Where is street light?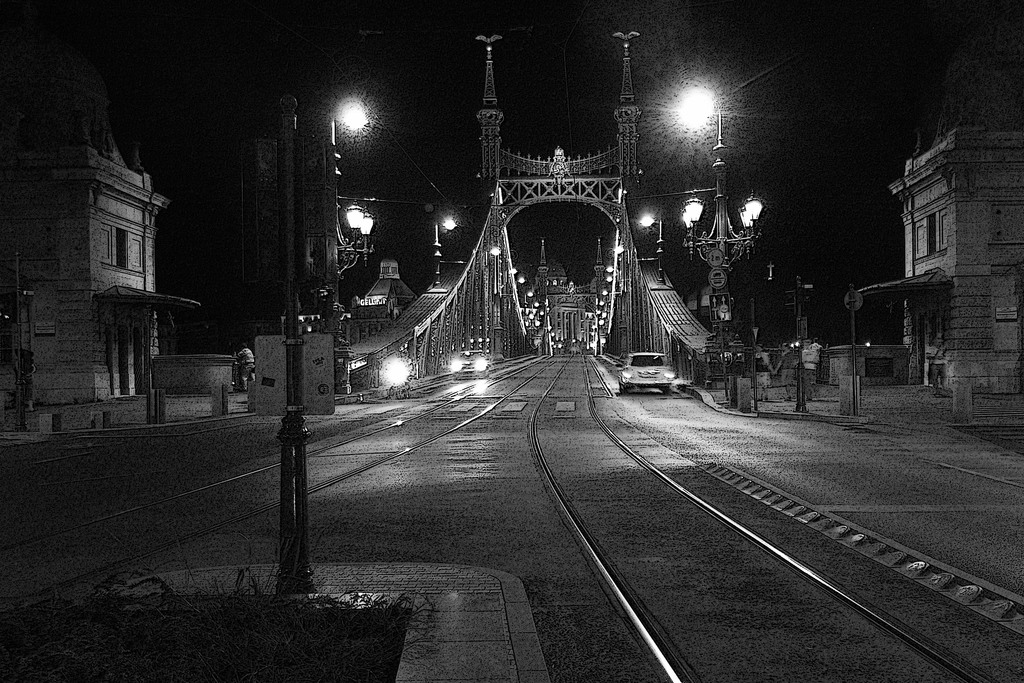
<box>635,201,668,284</box>.
